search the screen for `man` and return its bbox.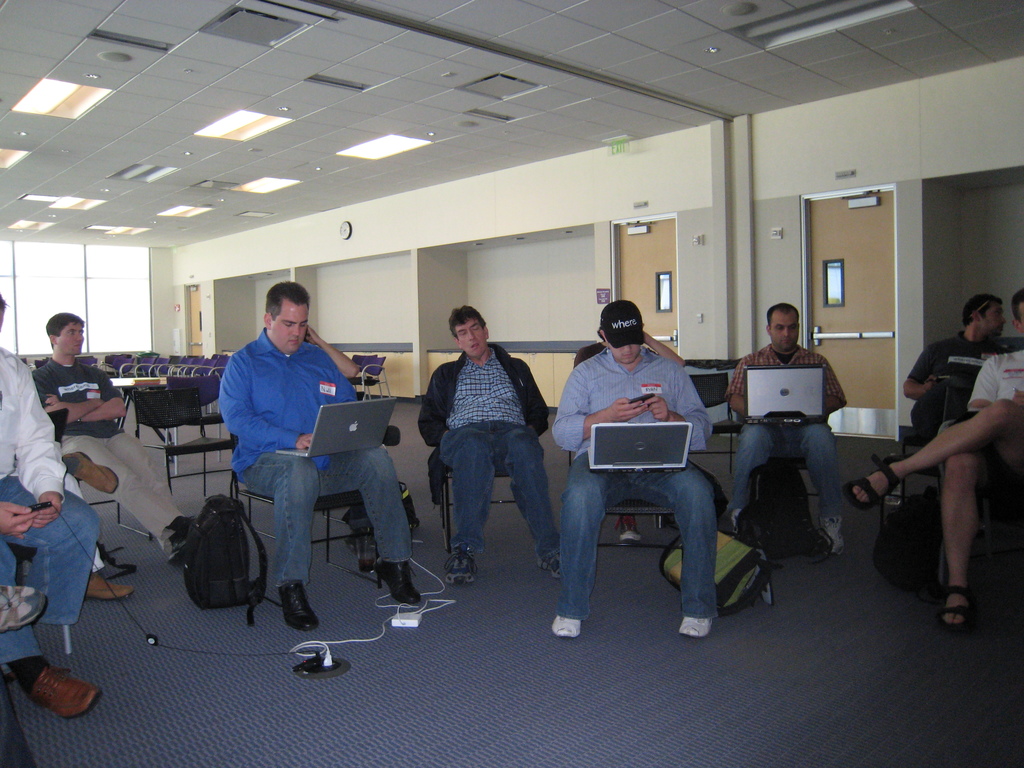
Found: (left=32, top=311, right=202, bottom=565).
